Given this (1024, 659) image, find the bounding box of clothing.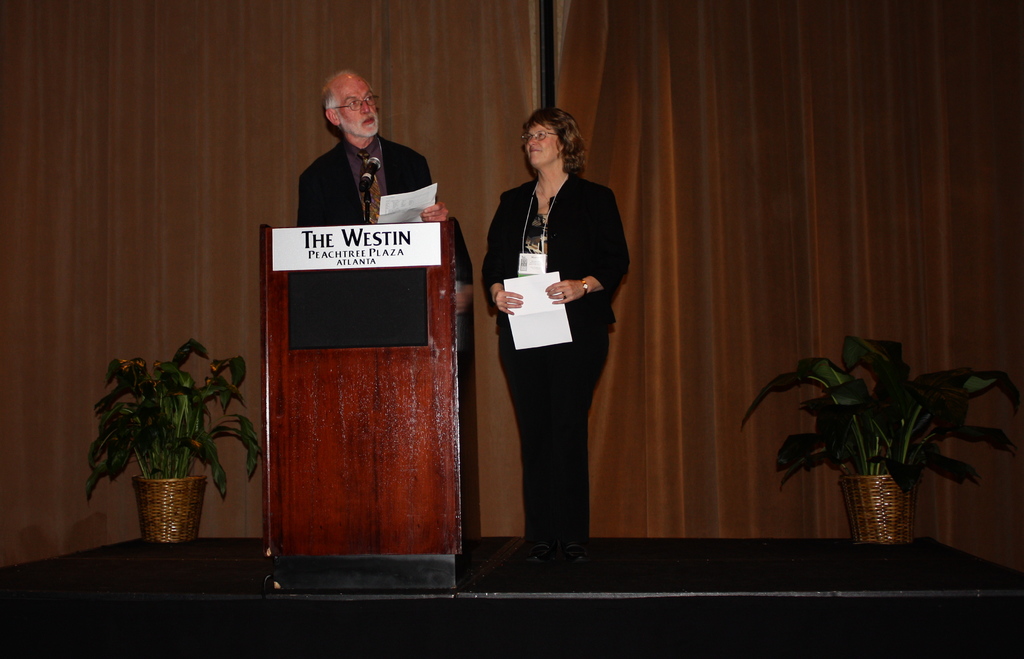
select_region(301, 132, 434, 224).
